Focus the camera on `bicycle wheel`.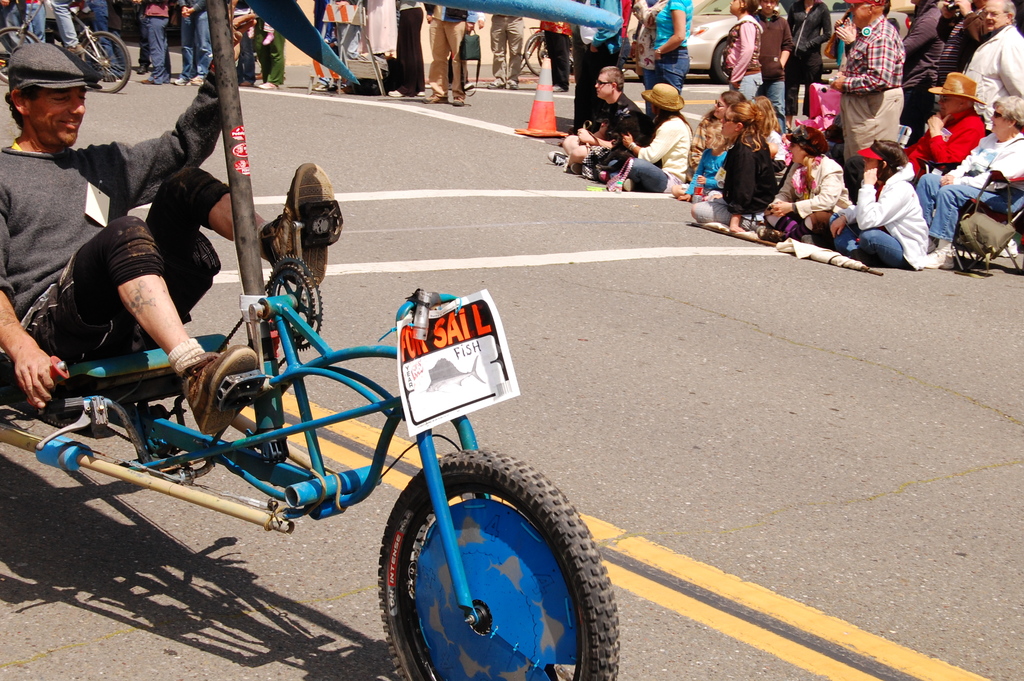
Focus region: l=371, t=443, r=622, b=680.
